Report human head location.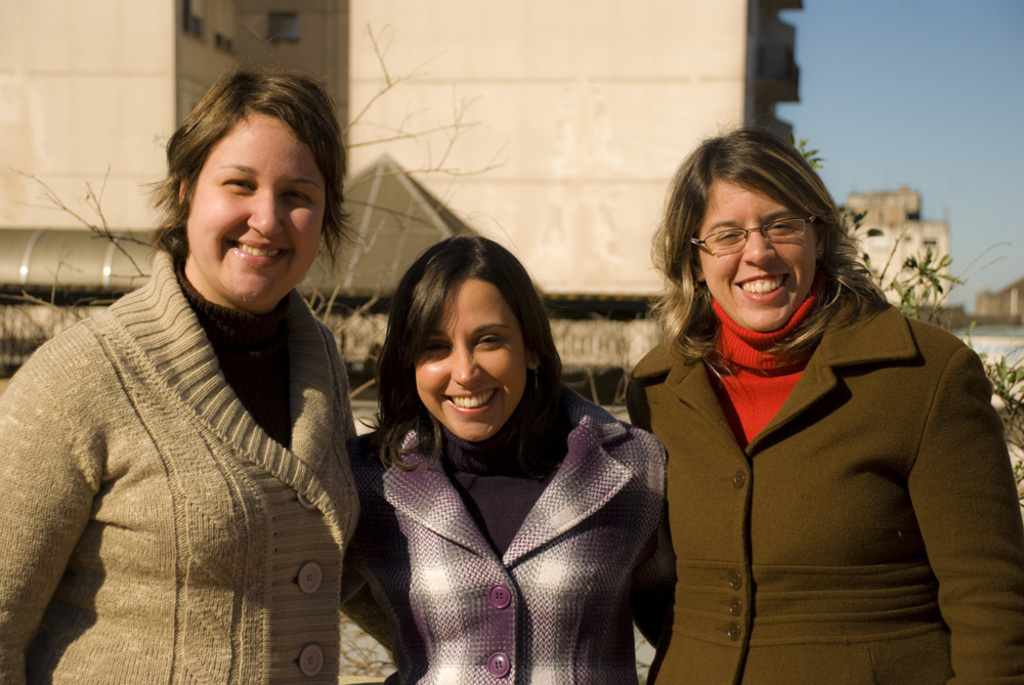
Report: <region>137, 59, 347, 314</region>.
